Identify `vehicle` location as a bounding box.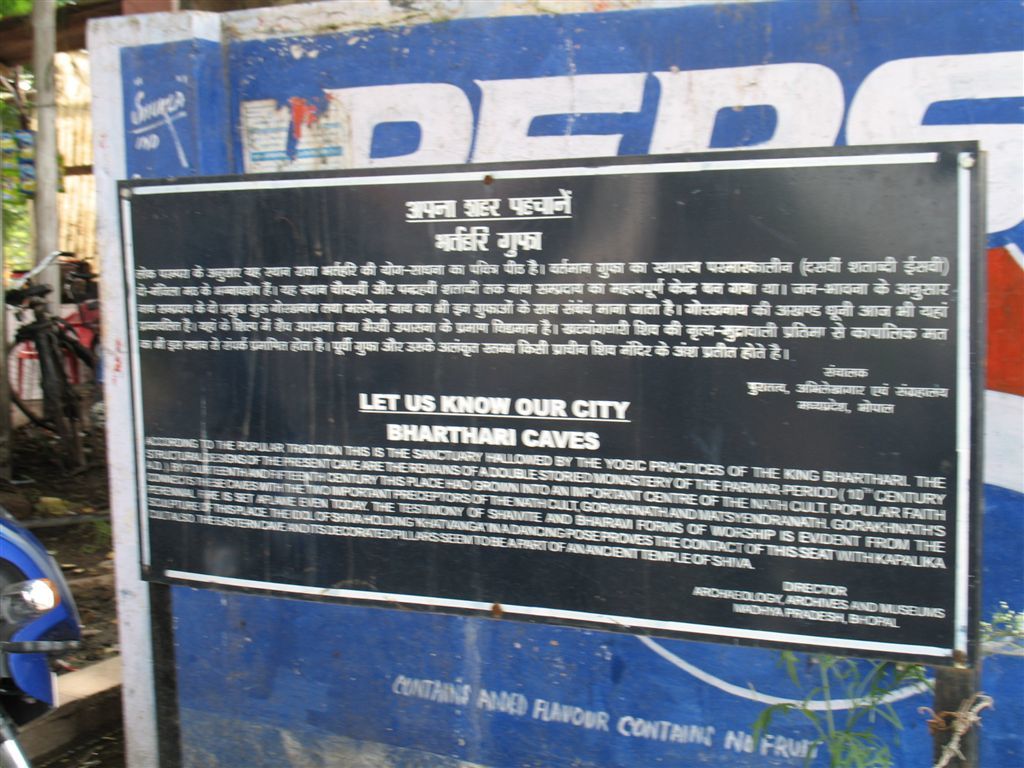
{"left": 5, "top": 245, "right": 101, "bottom": 476}.
